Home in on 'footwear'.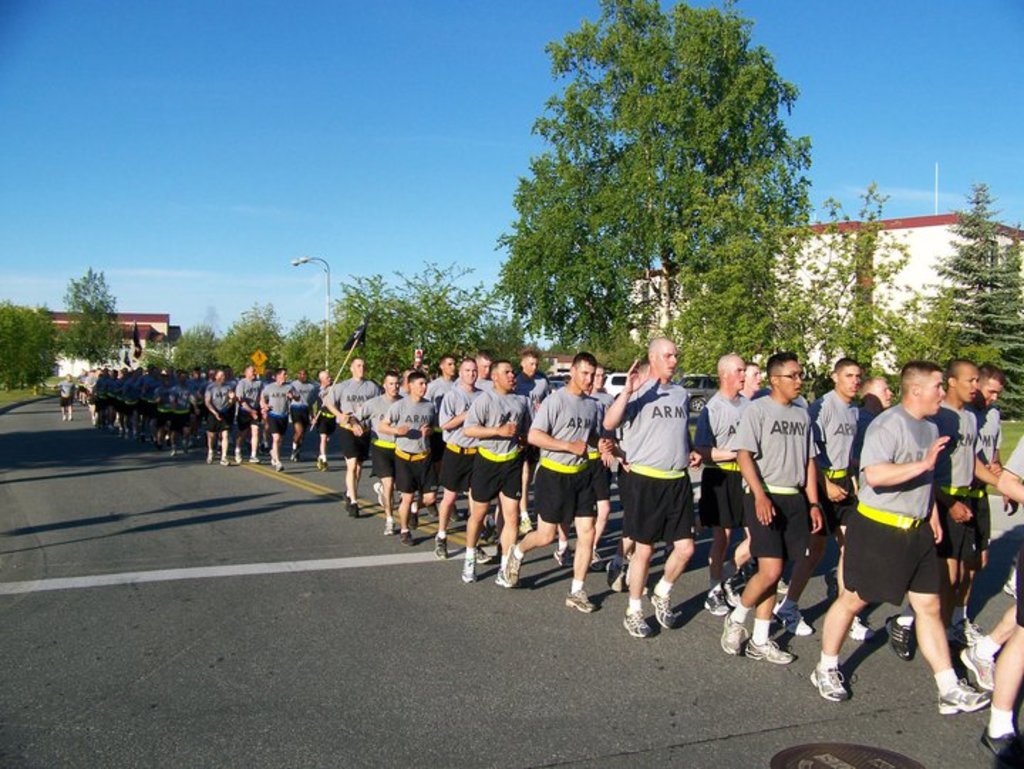
Homed in at 768 573 788 594.
